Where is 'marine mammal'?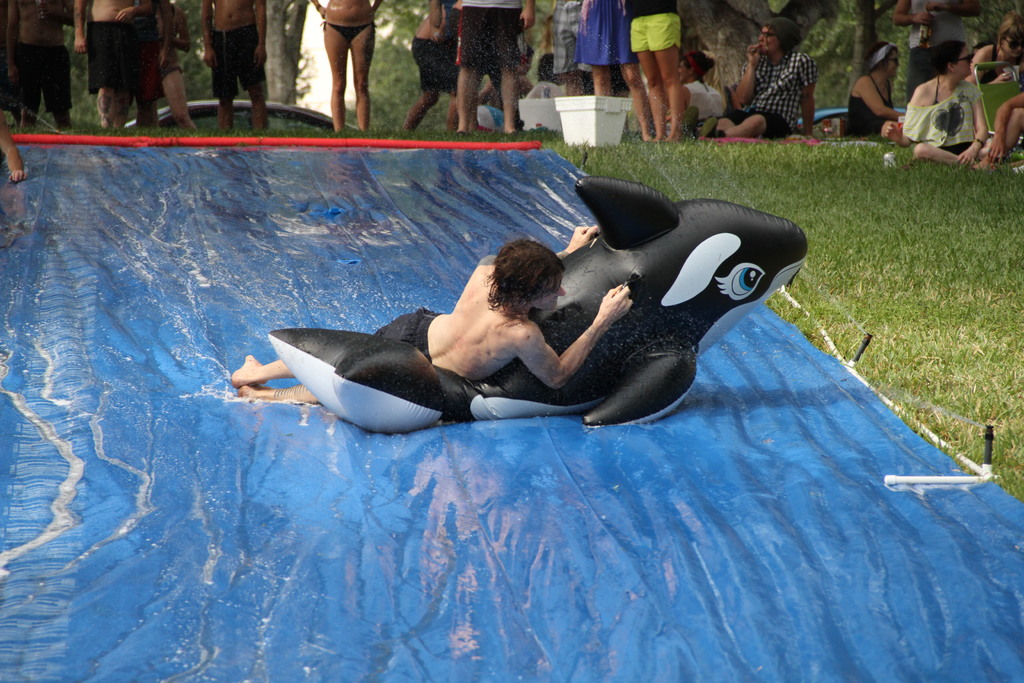
Rect(269, 177, 811, 436).
